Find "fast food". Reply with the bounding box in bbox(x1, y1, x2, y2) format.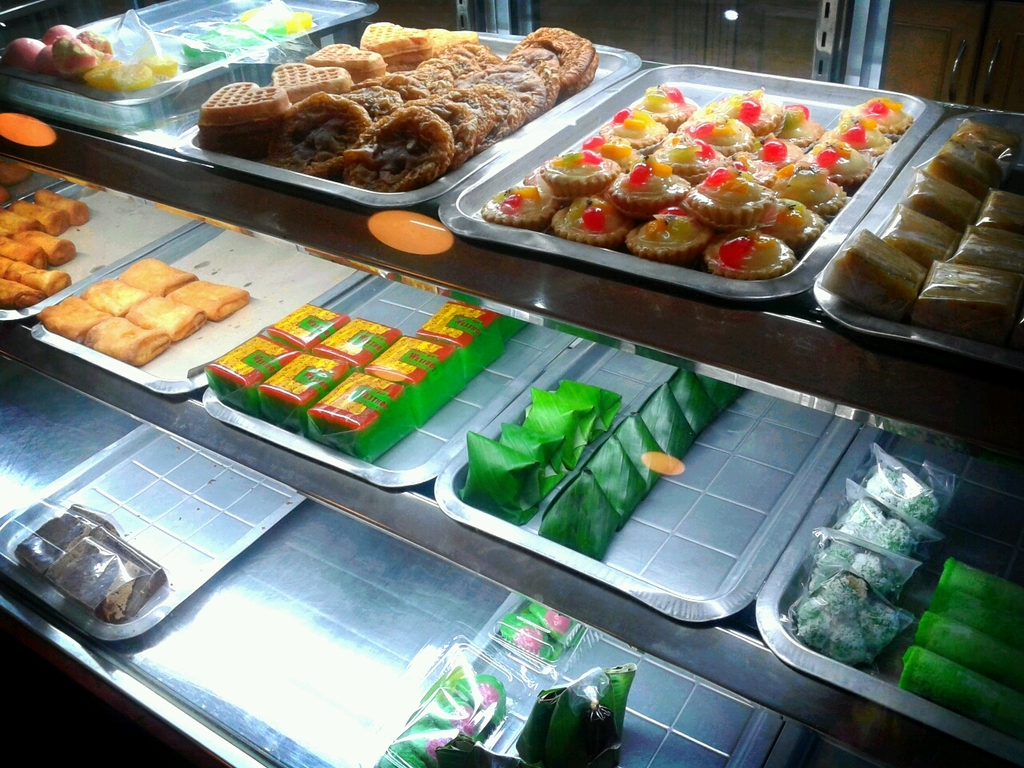
bbox(202, 24, 596, 192).
